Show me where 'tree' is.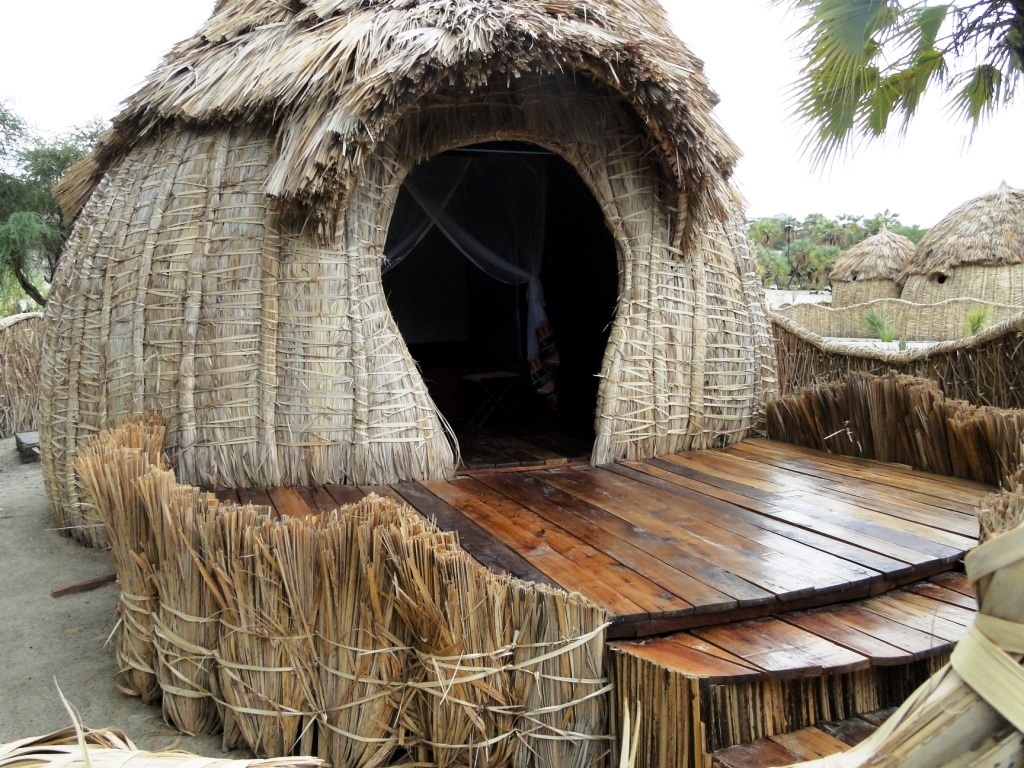
'tree' is at select_region(953, 307, 998, 374).
